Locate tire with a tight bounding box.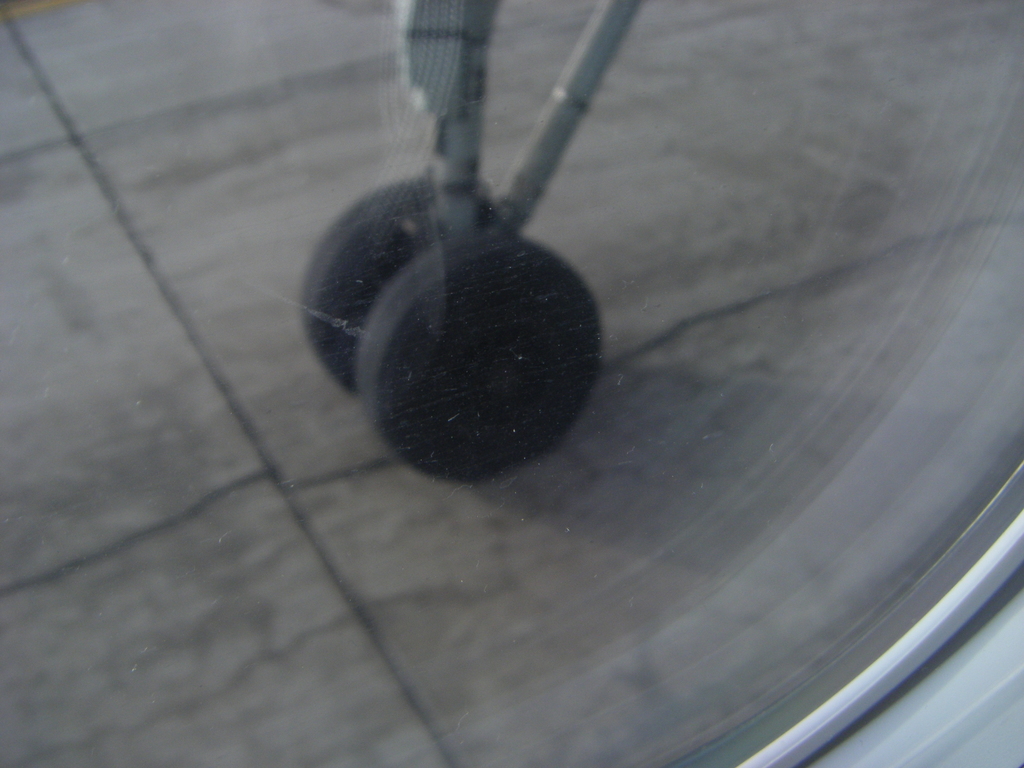
x1=294, y1=172, x2=495, y2=397.
